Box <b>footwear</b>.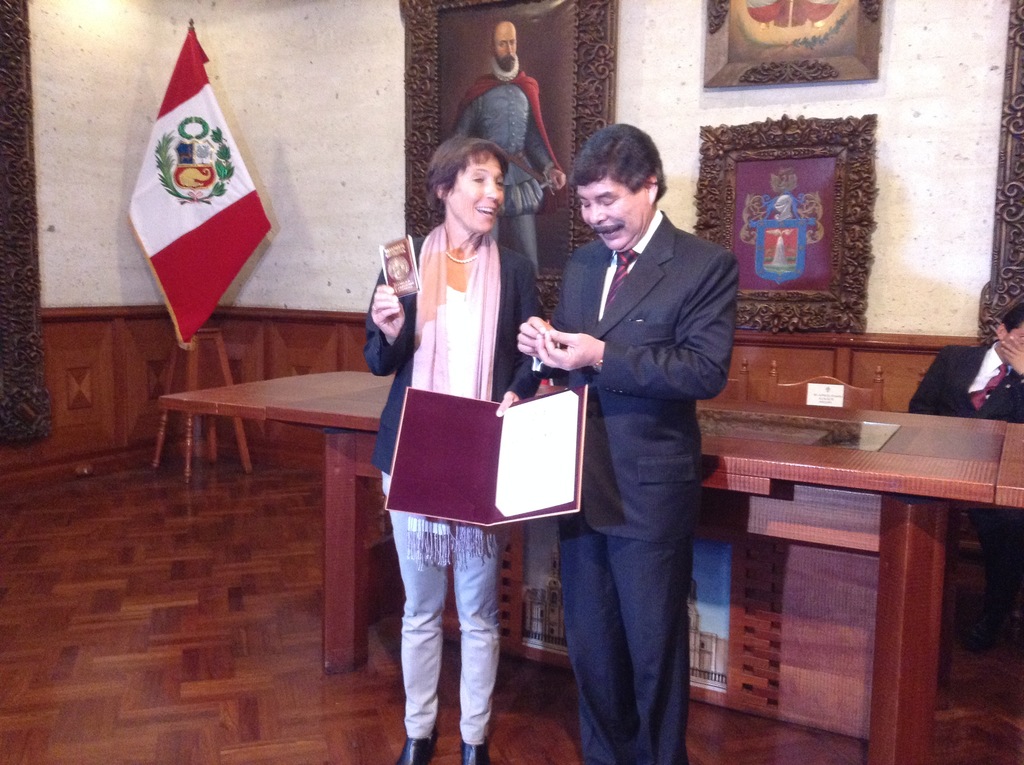
locate(394, 730, 437, 764).
